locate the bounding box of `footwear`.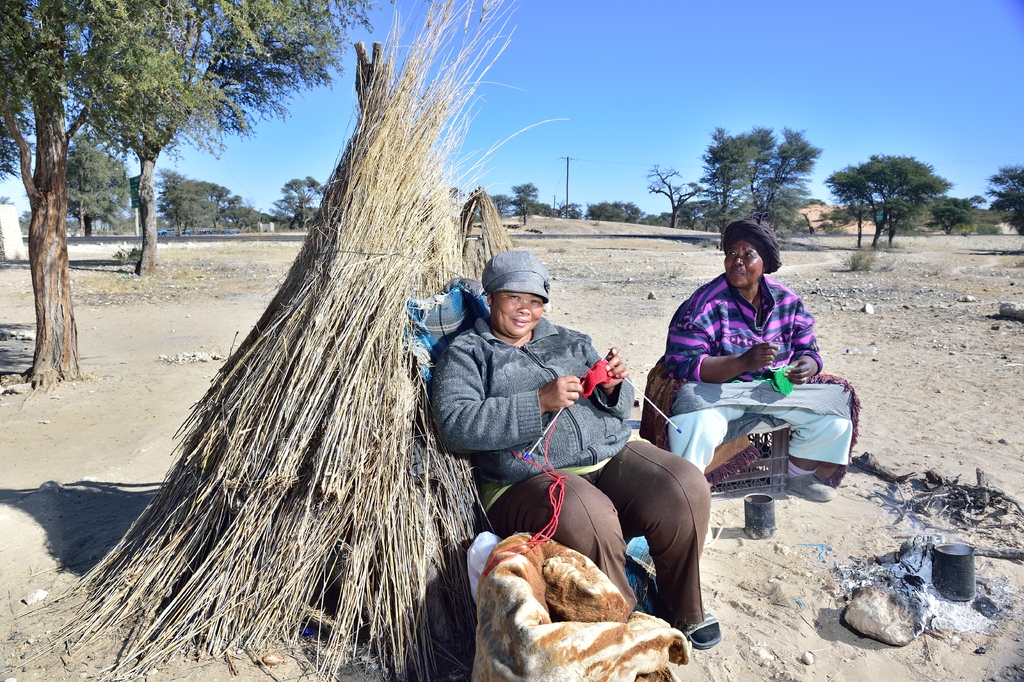
Bounding box: 681 608 721 648.
